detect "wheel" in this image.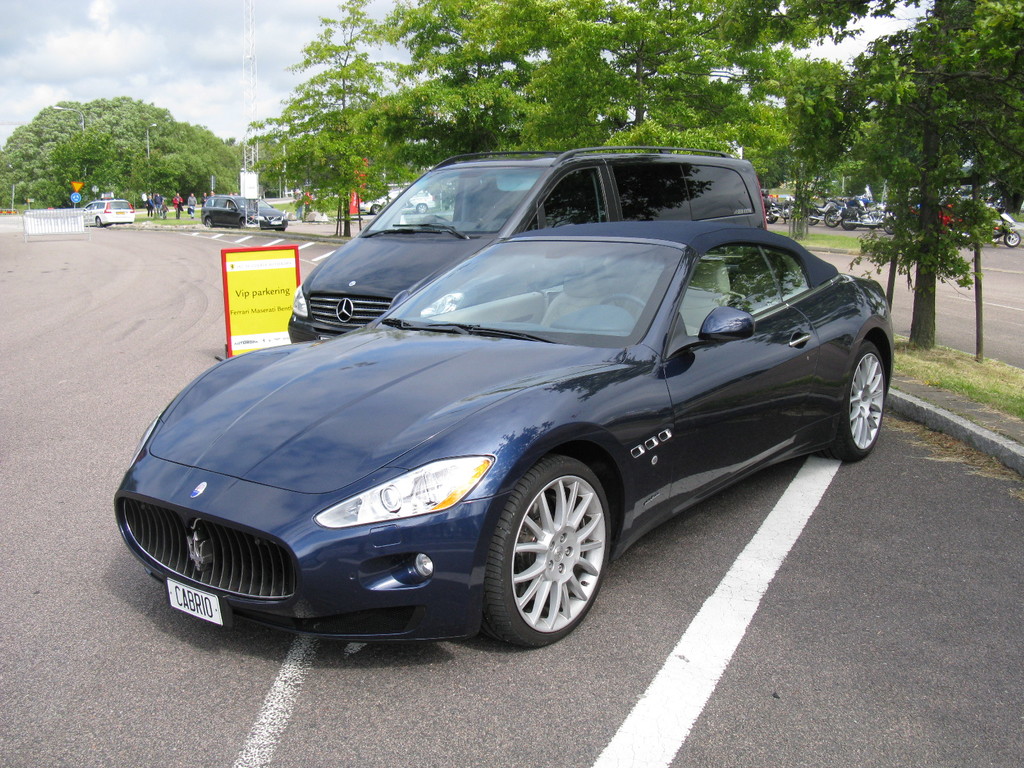
Detection: l=275, t=227, r=284, b=232.
